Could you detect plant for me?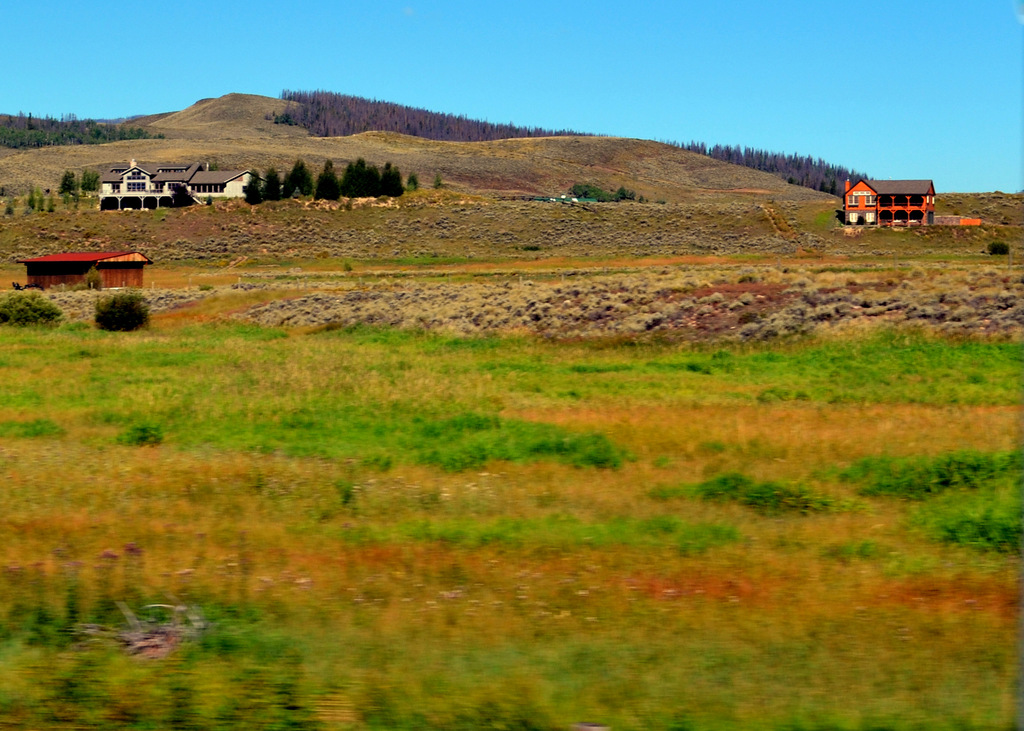
Detection result: BBox(988, 242, 1011, 257).
